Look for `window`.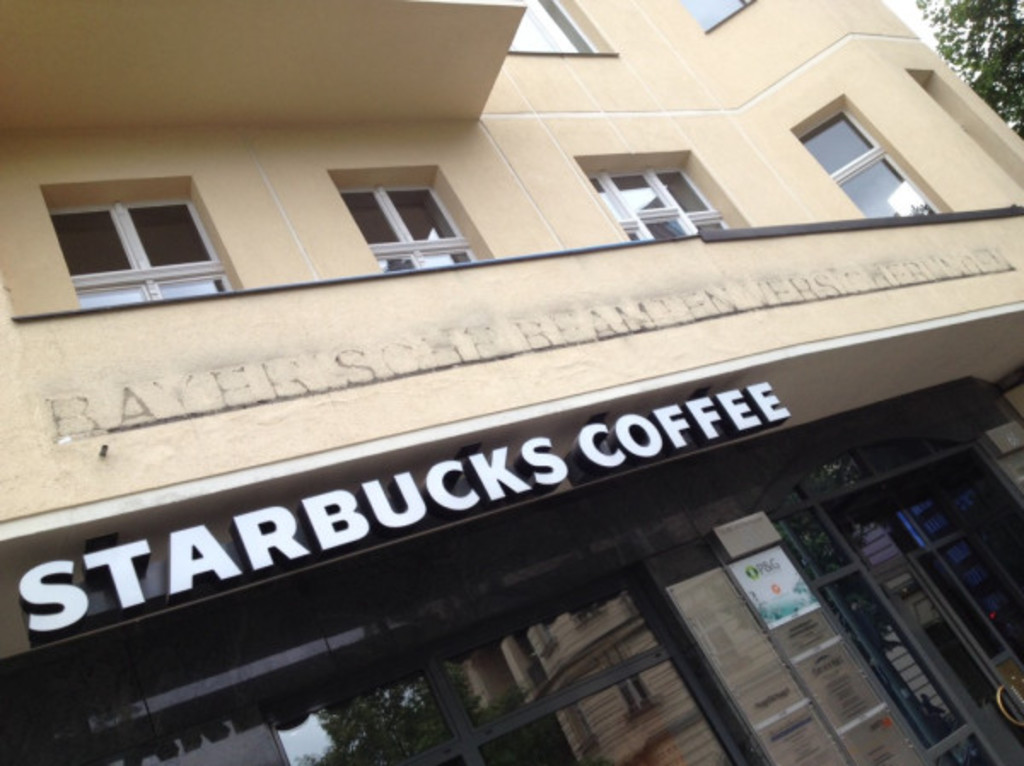
Found: bbox=[335, 177, 476, 283].
